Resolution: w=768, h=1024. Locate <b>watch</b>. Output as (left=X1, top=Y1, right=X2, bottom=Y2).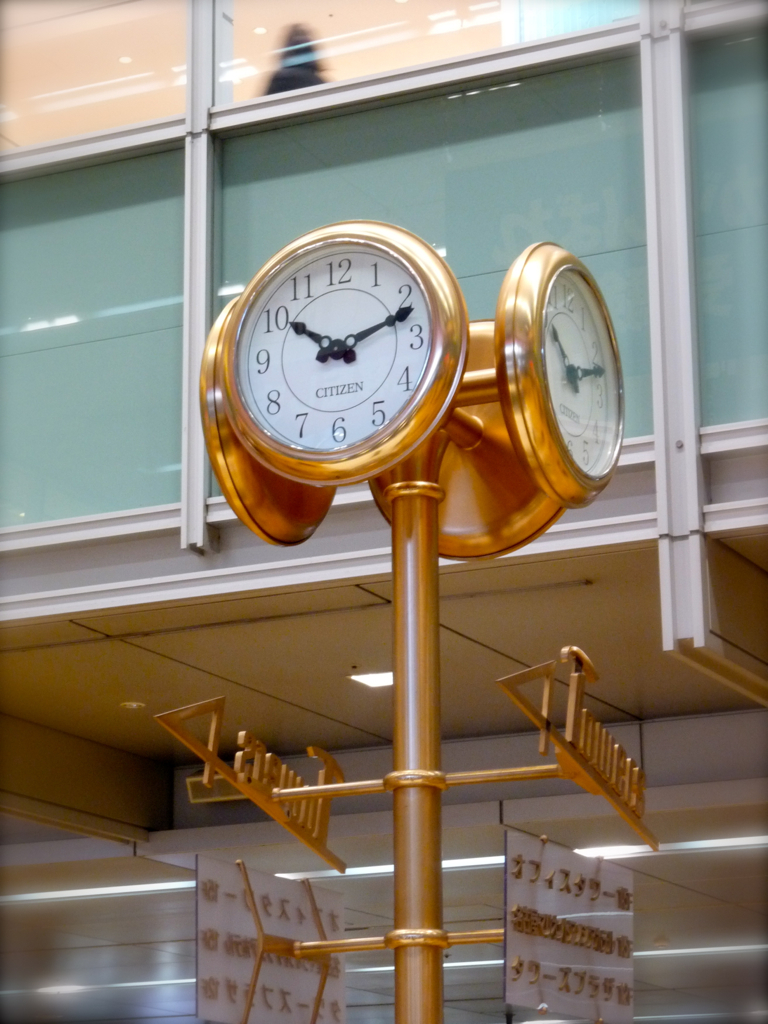
(left=491, top=242, right=628, bottom=505).
